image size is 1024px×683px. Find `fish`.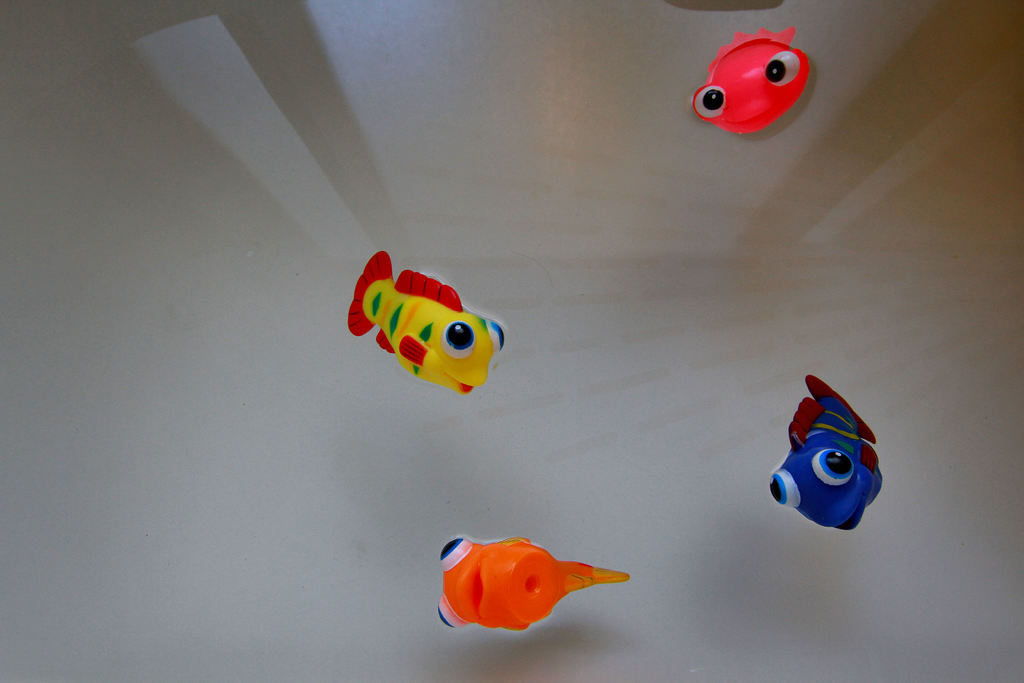
771:367:881:541.
